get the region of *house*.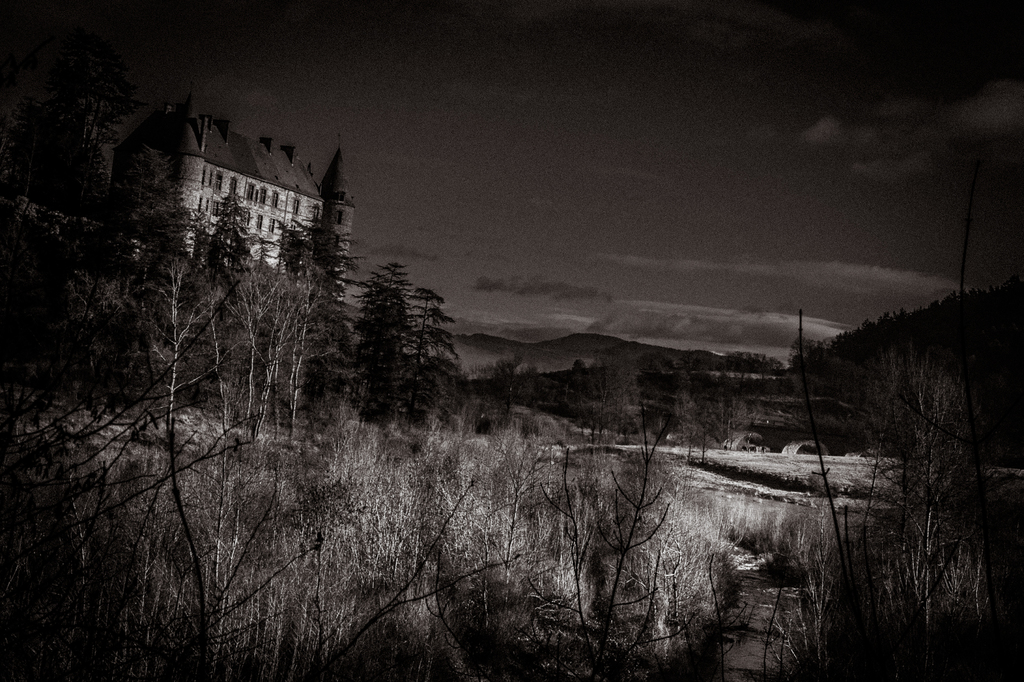
(55, 71, 362, 327).
